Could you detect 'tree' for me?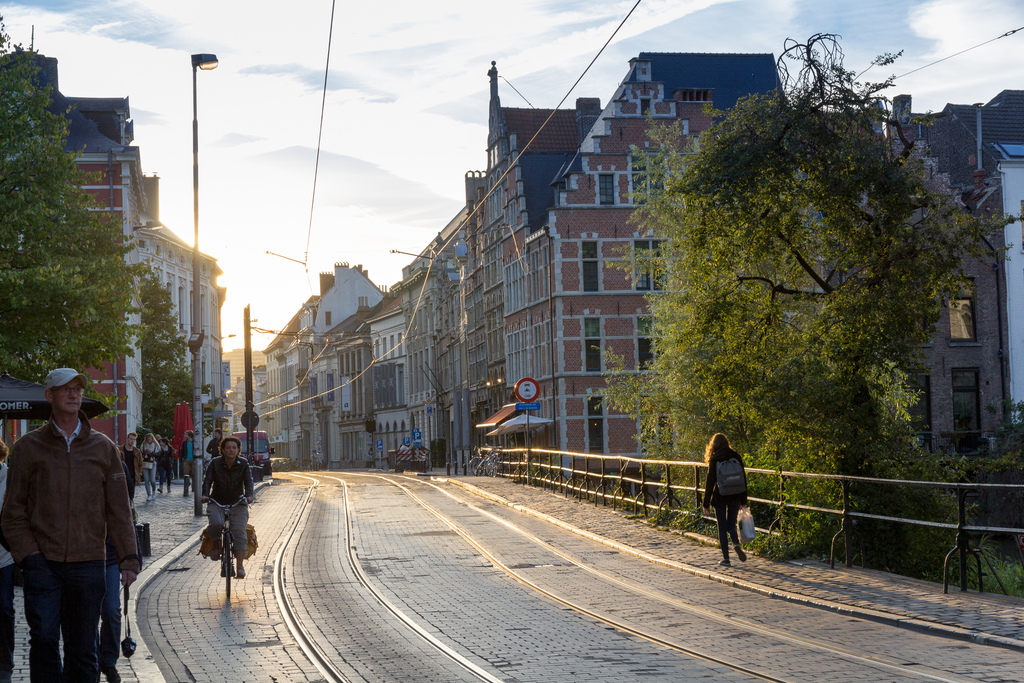
Detection result: x1=138 y1=276 x2=198 y2=443.
